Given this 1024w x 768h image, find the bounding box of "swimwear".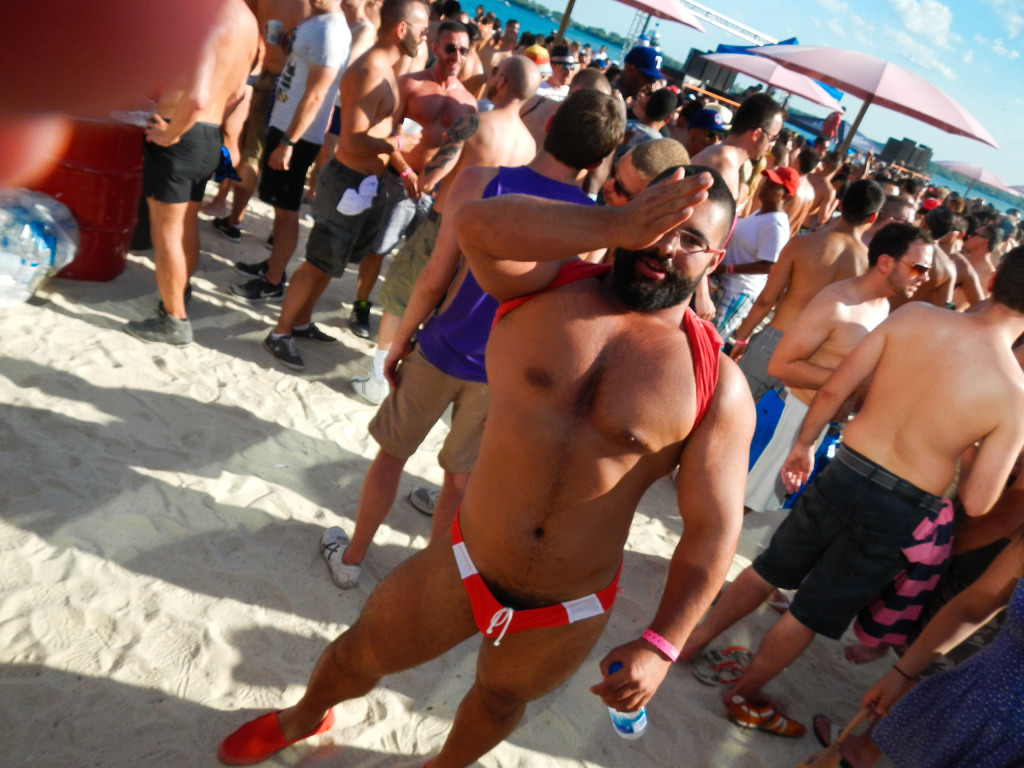
l=374, t=162, r=429, b=275.
